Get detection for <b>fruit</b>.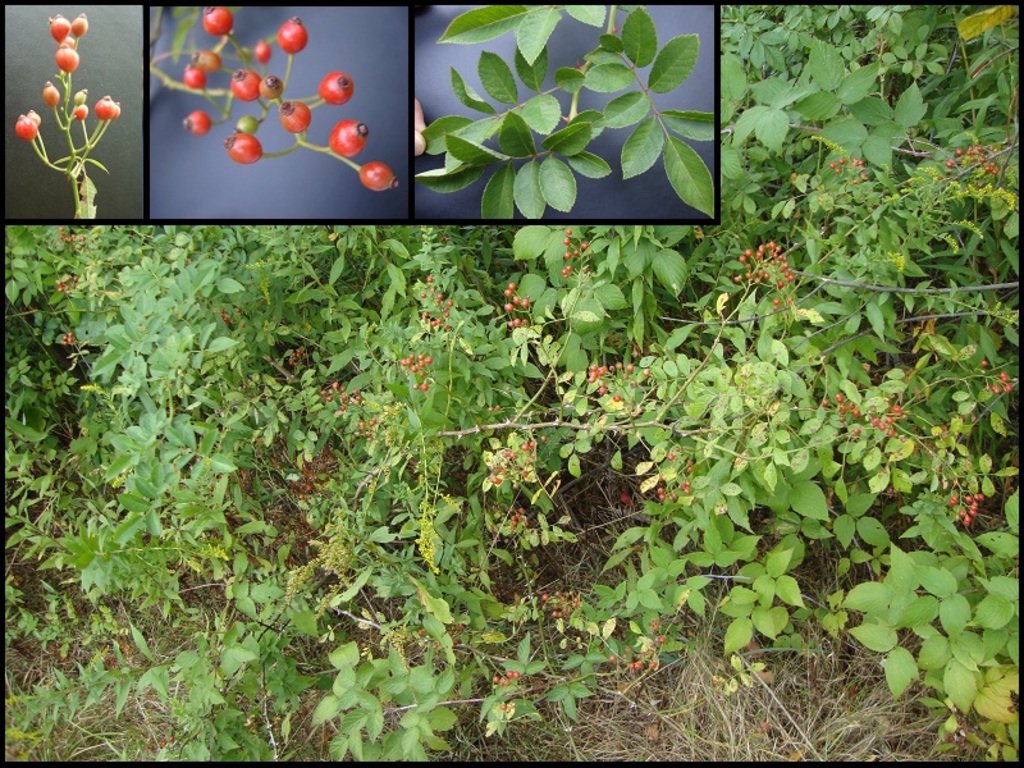
Detection: x1=108, y1=104, x2=119, y2=116.
